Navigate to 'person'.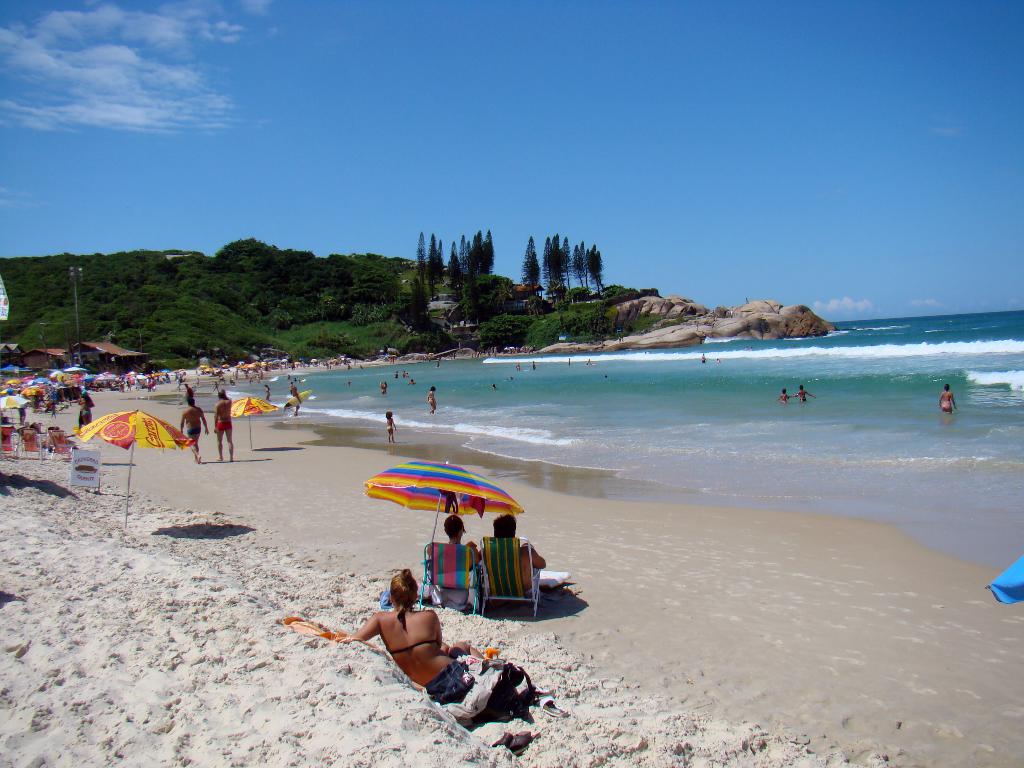
Navigation target: crop(330, 571, 456, 708).
